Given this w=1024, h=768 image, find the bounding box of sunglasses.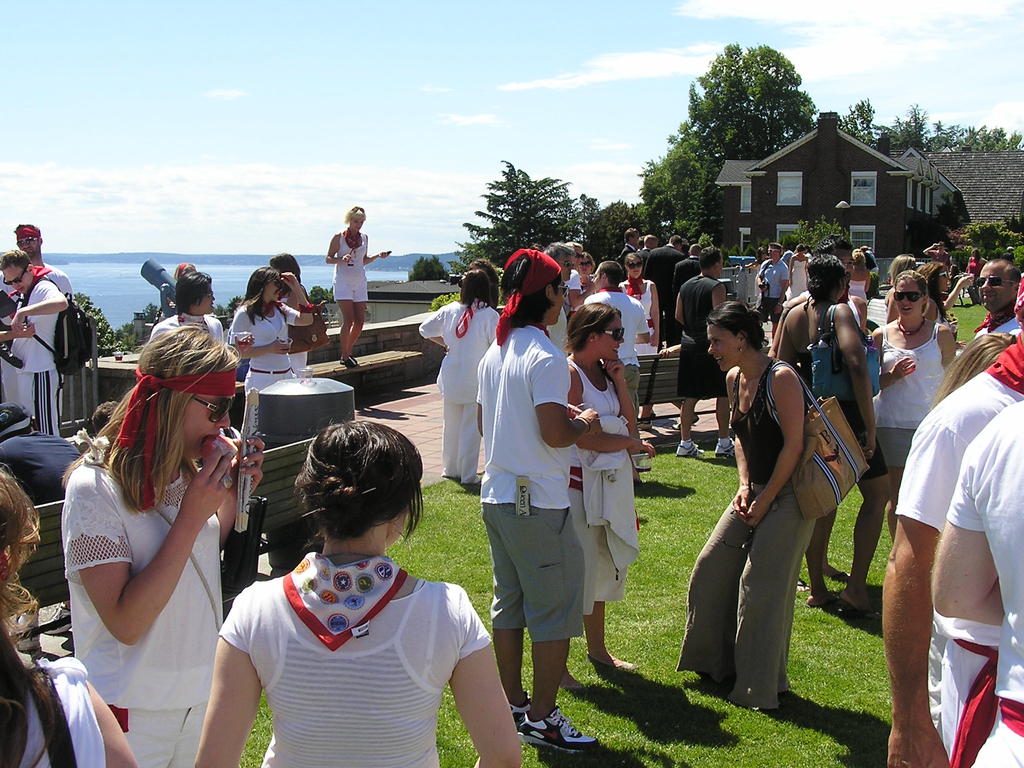
(x1=561, y1=262, x2=575, y2=268).
